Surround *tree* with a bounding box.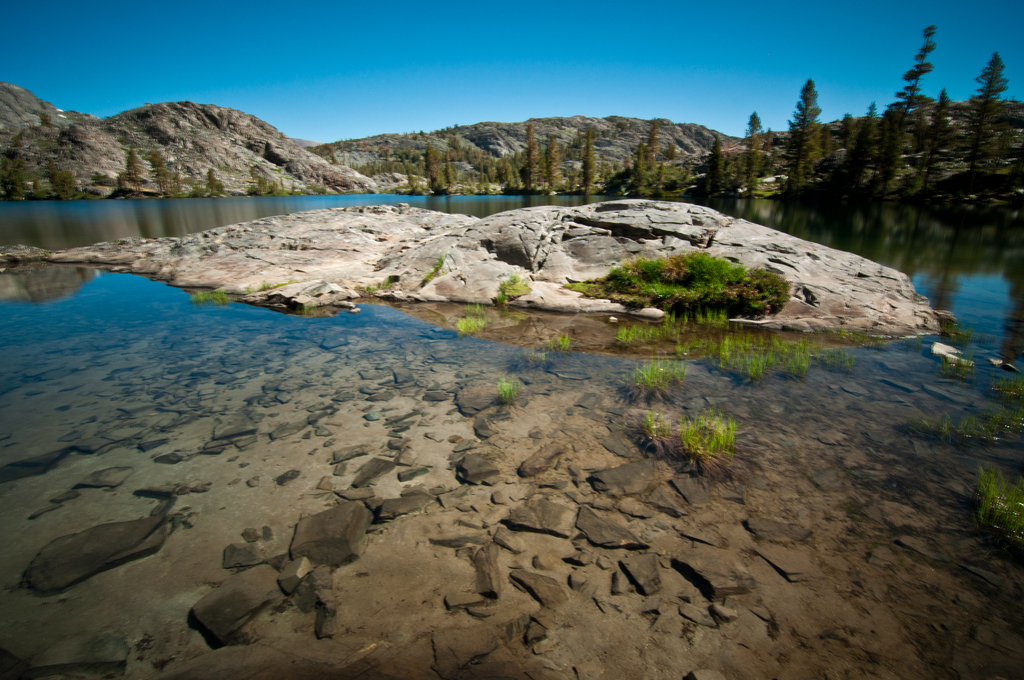
BBox(700, 134, 726, 198).
